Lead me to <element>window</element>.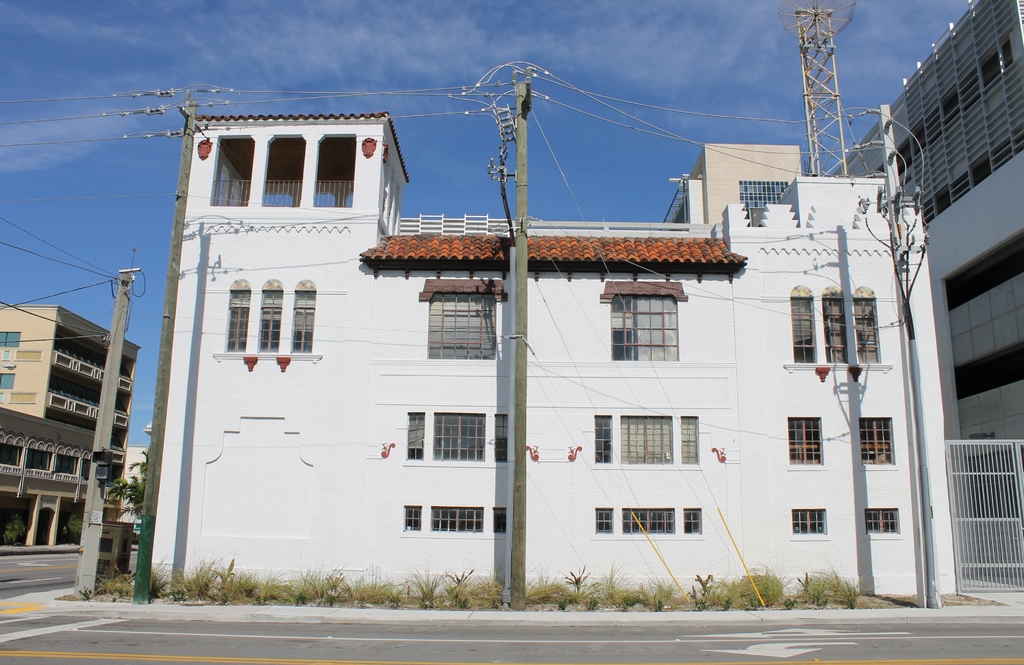
Lead to detection(820, 281, 889, 372).
